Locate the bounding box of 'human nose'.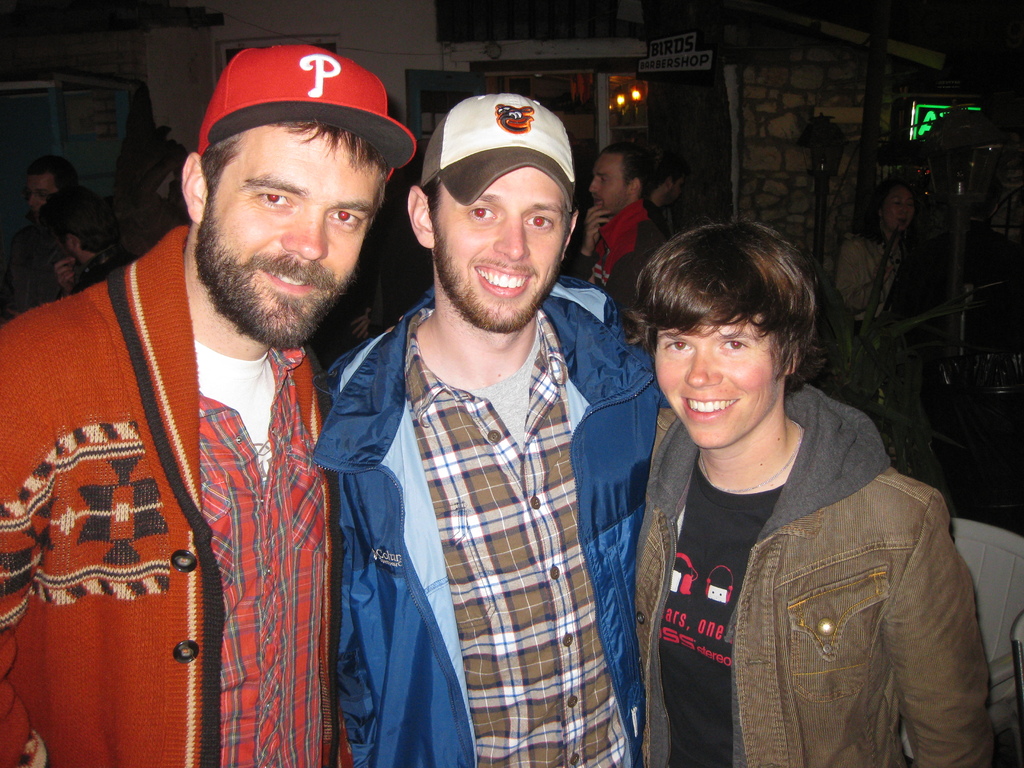
Bounding box: box=[26, 195, 34, 207].
